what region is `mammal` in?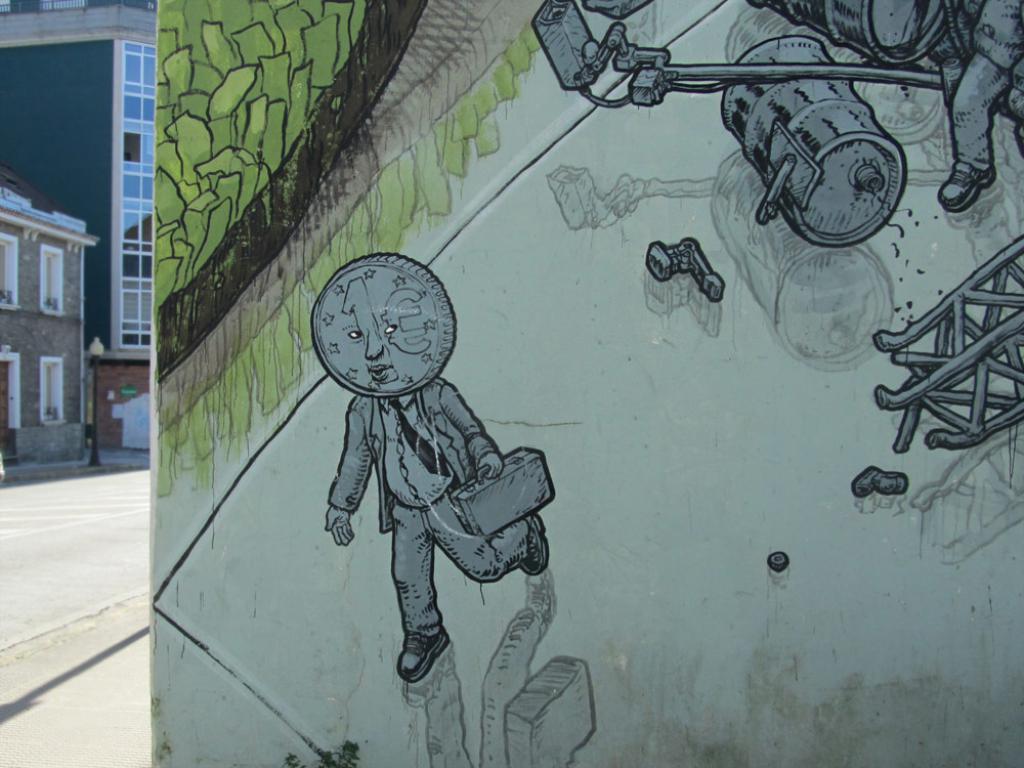
select_region(939, 0, 1023, 215).
